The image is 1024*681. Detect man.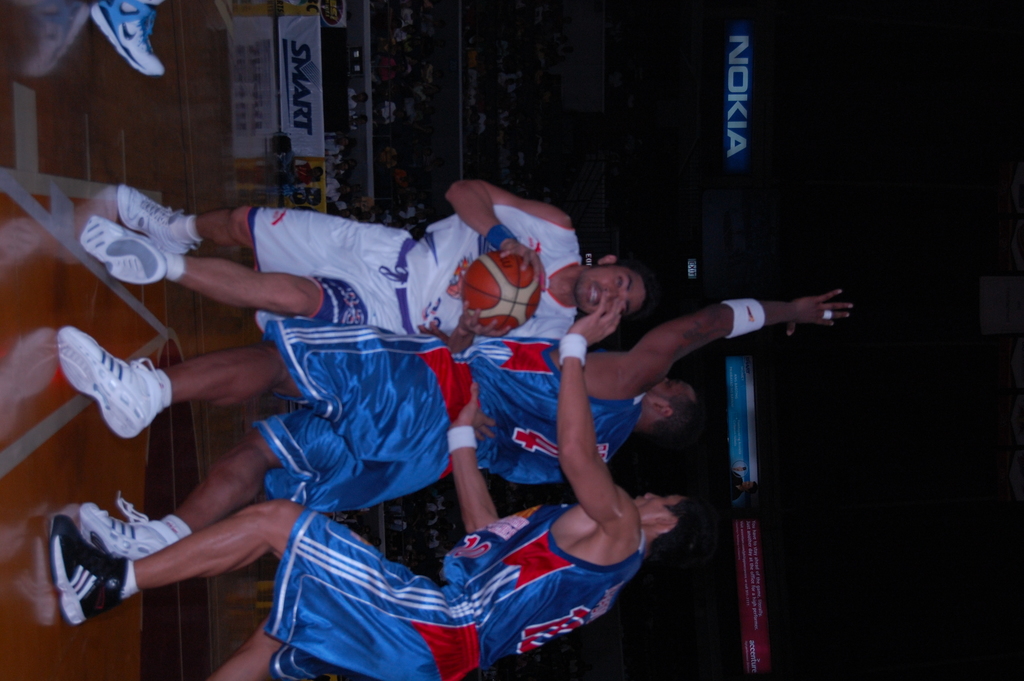
Detection: crop(57, 291, 856, 565).
